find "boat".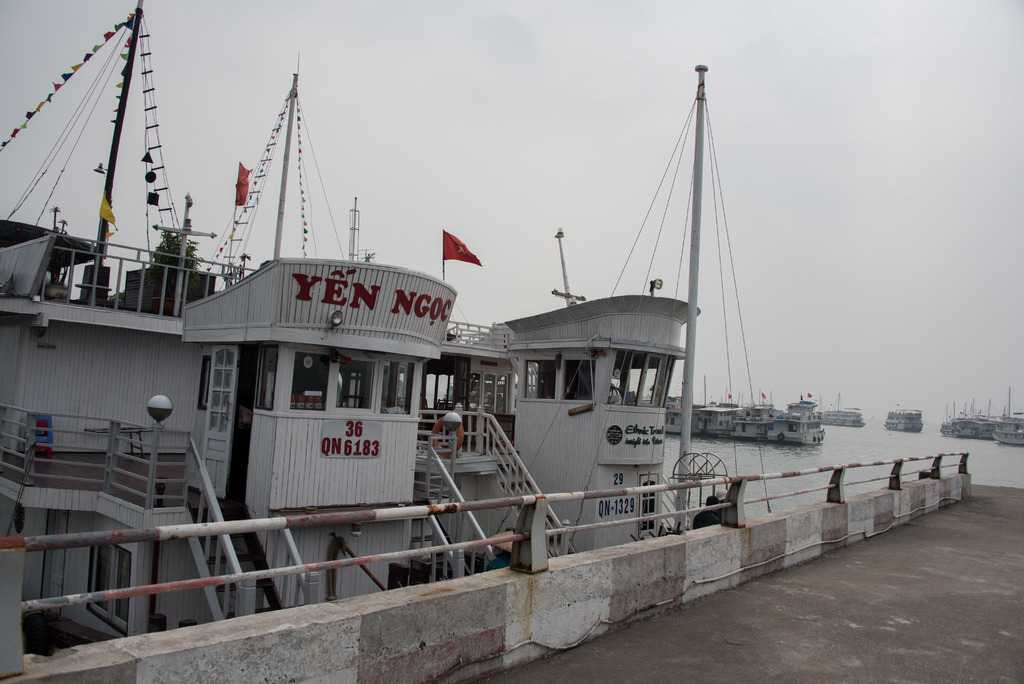
pyautogui.locateOnScreen(767, 394, 826, 448).
